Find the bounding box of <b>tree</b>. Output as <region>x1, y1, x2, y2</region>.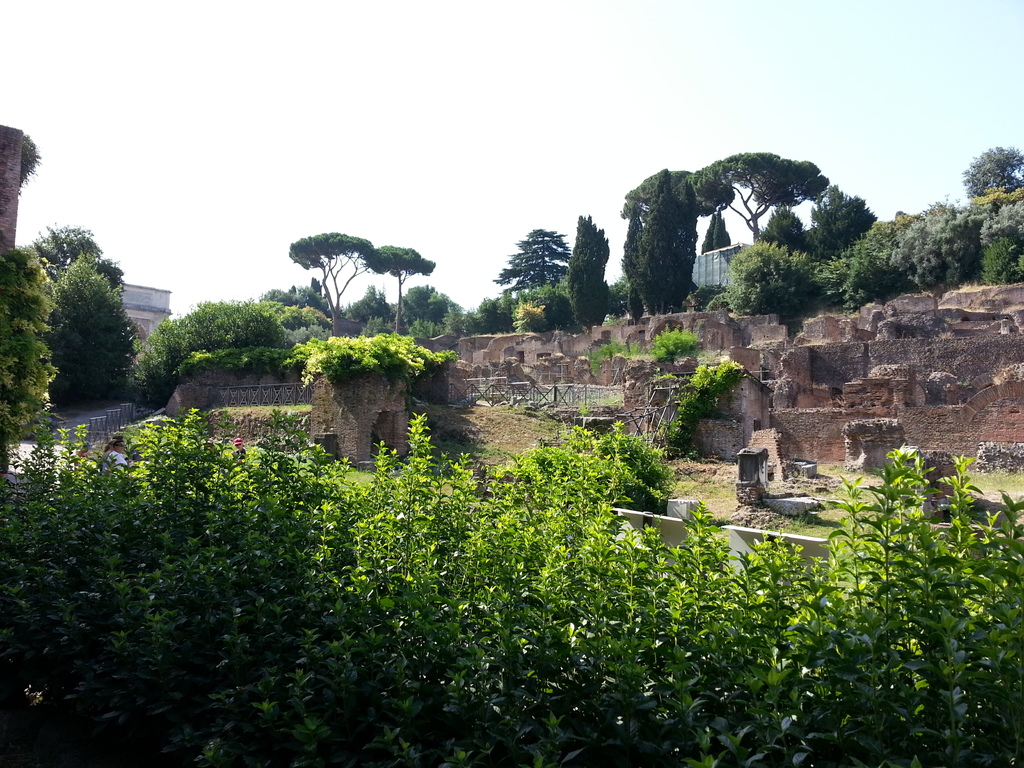
<region>717, 237, 809, 314</region>.
